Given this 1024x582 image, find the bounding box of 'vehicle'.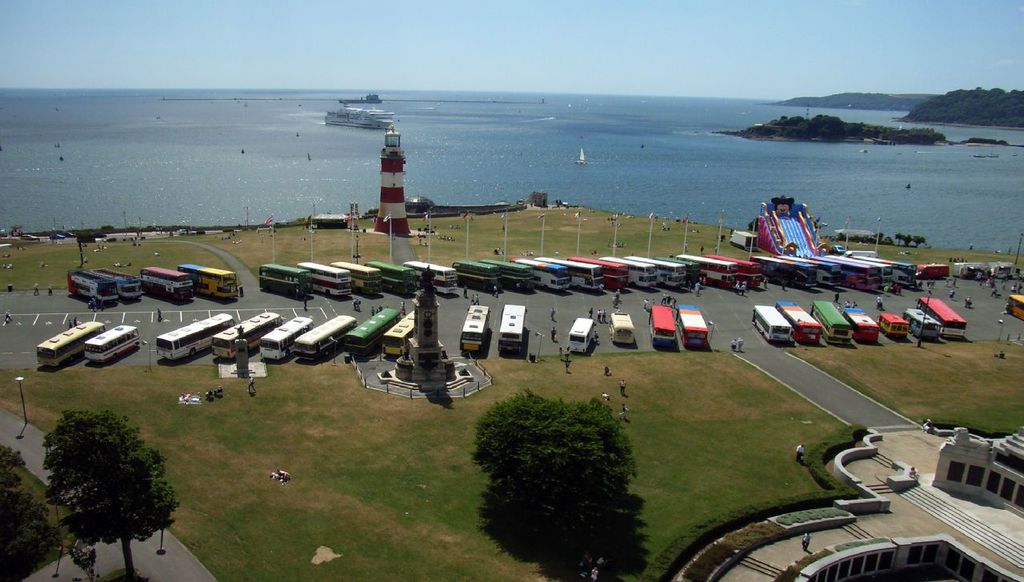
rect(153, 311, 236, 365).
